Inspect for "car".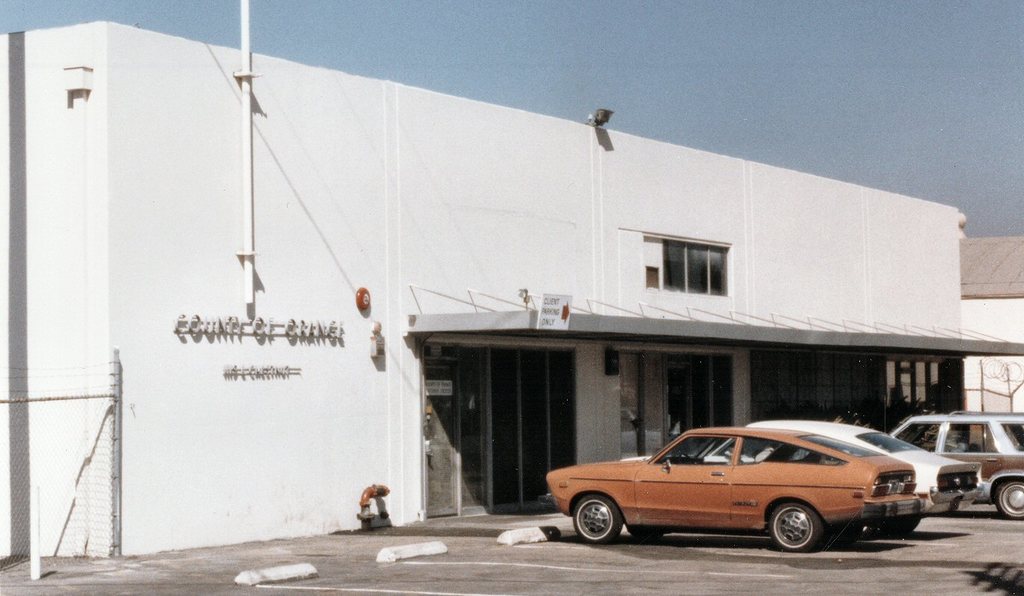
Inspection: box(619, 415, 978, 521).
